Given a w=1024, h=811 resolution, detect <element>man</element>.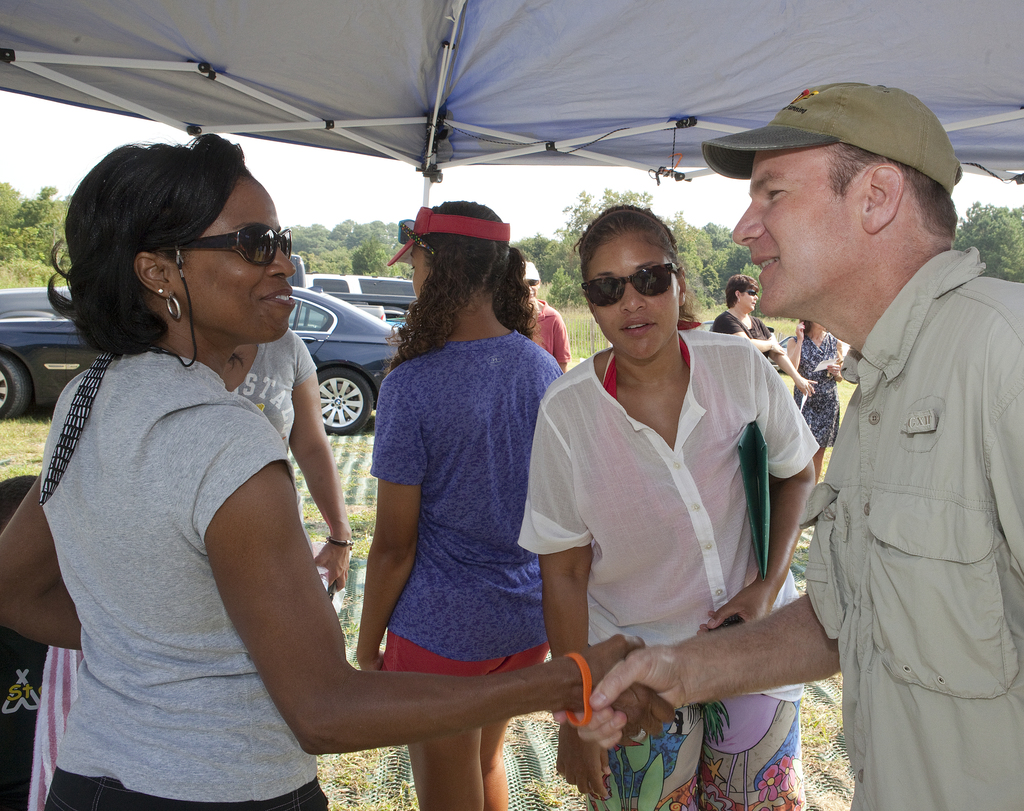
locate(559, 80, 1023, 810).
